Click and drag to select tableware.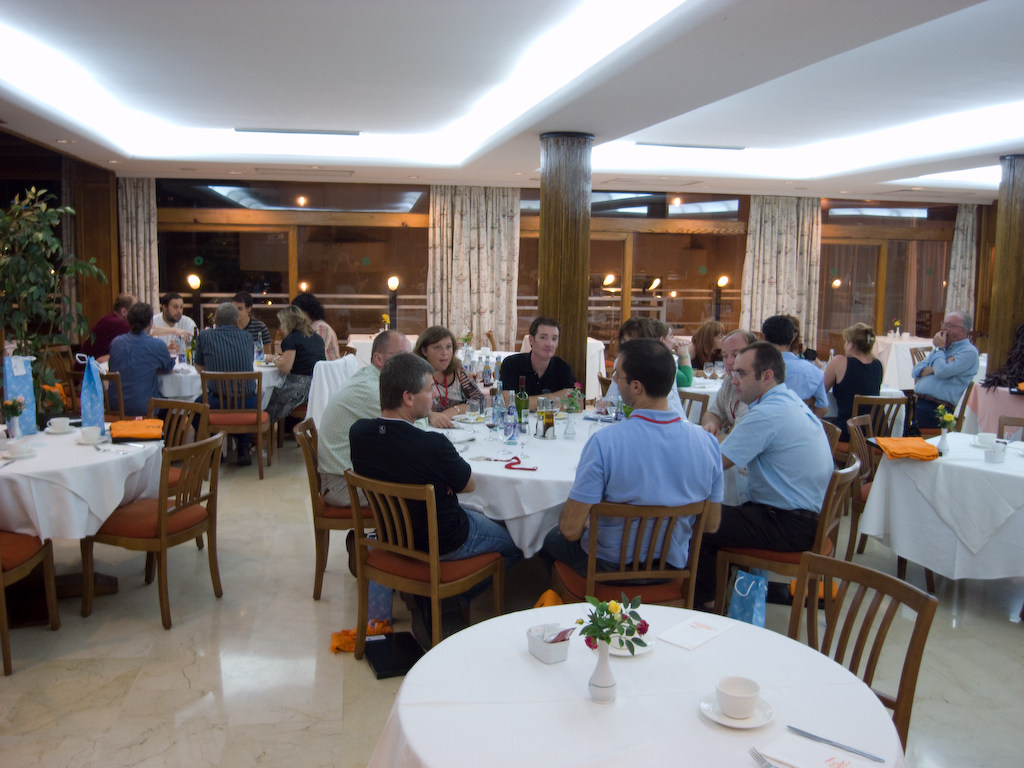
Selection: <box>716,361,723,386</box>.
